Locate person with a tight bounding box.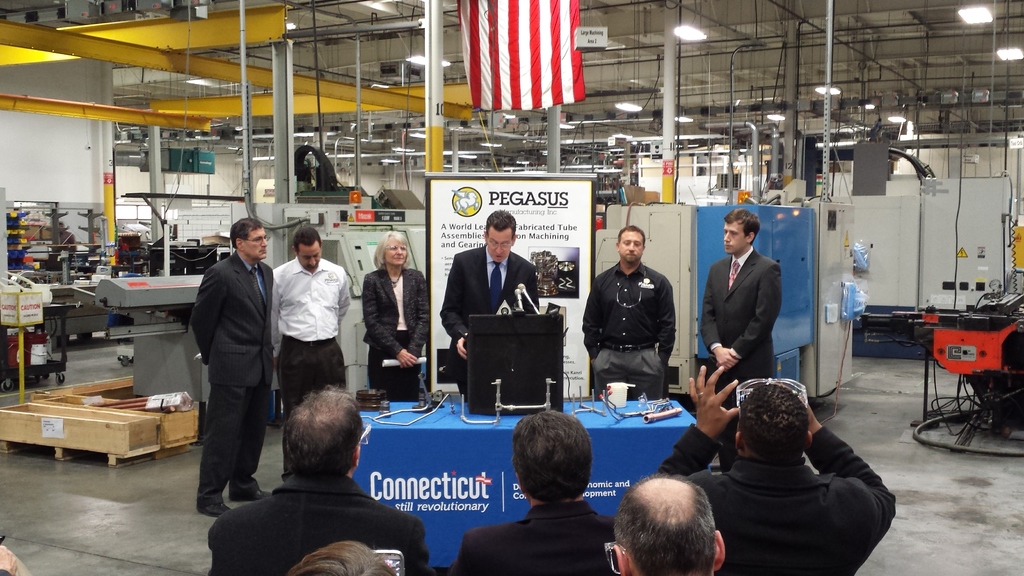
640,374,894,575.
